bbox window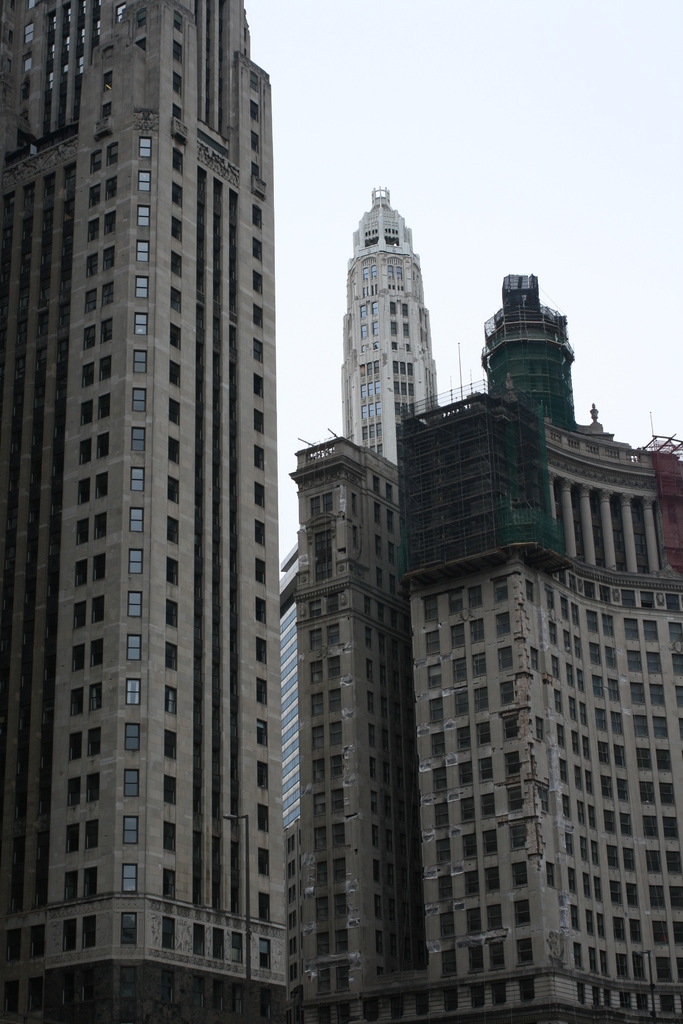
{"left": 331, "top": 755, "right": 343, "bottom": 780}
